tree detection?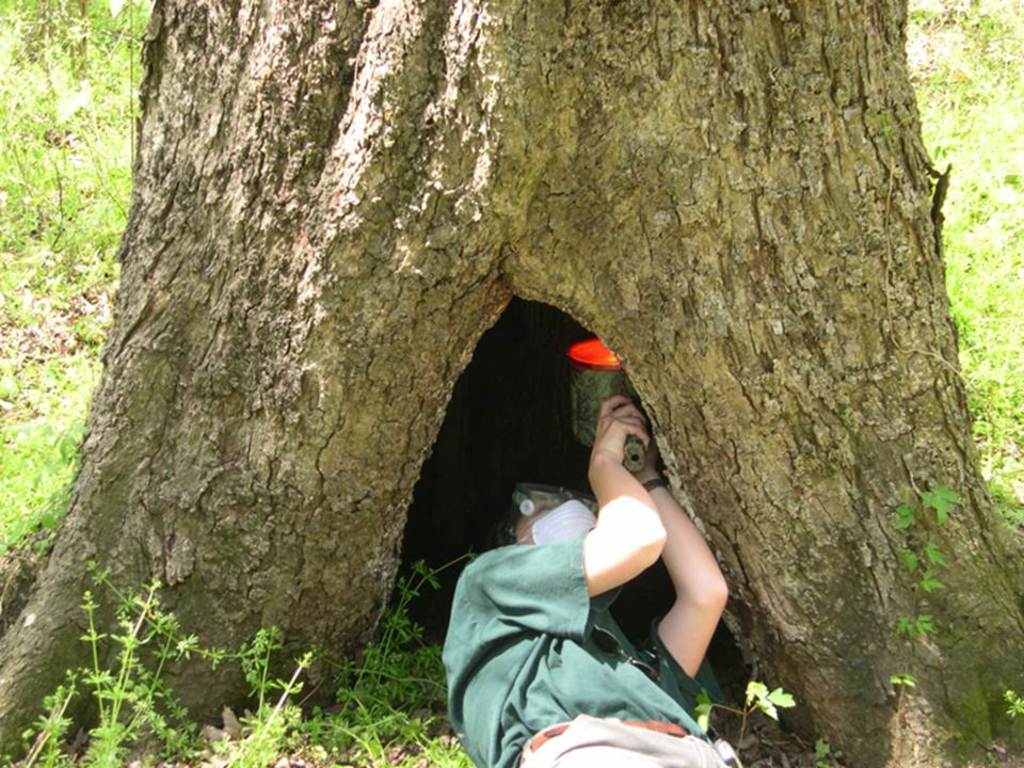
crop(0, 20, 1011, 624)
